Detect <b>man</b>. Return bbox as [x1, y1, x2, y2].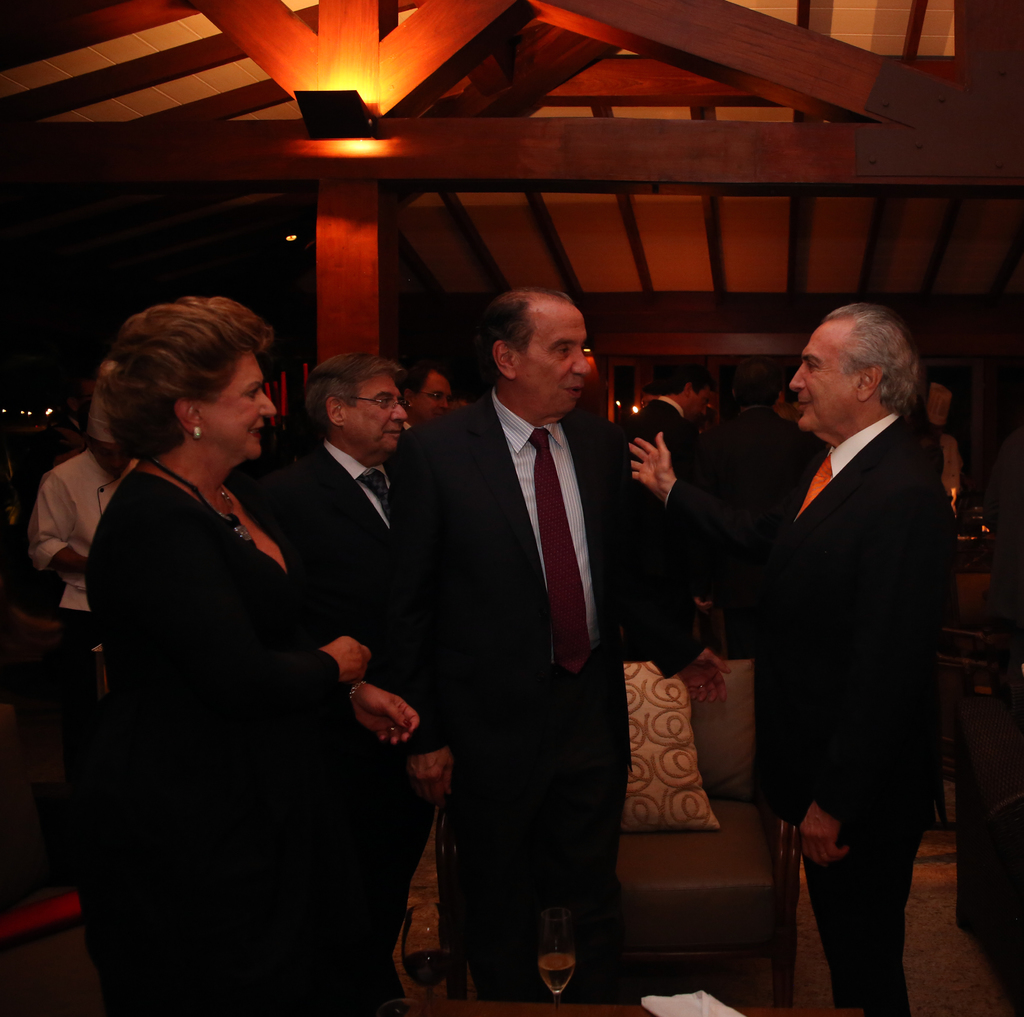
[392, 289, 700, 1009].
